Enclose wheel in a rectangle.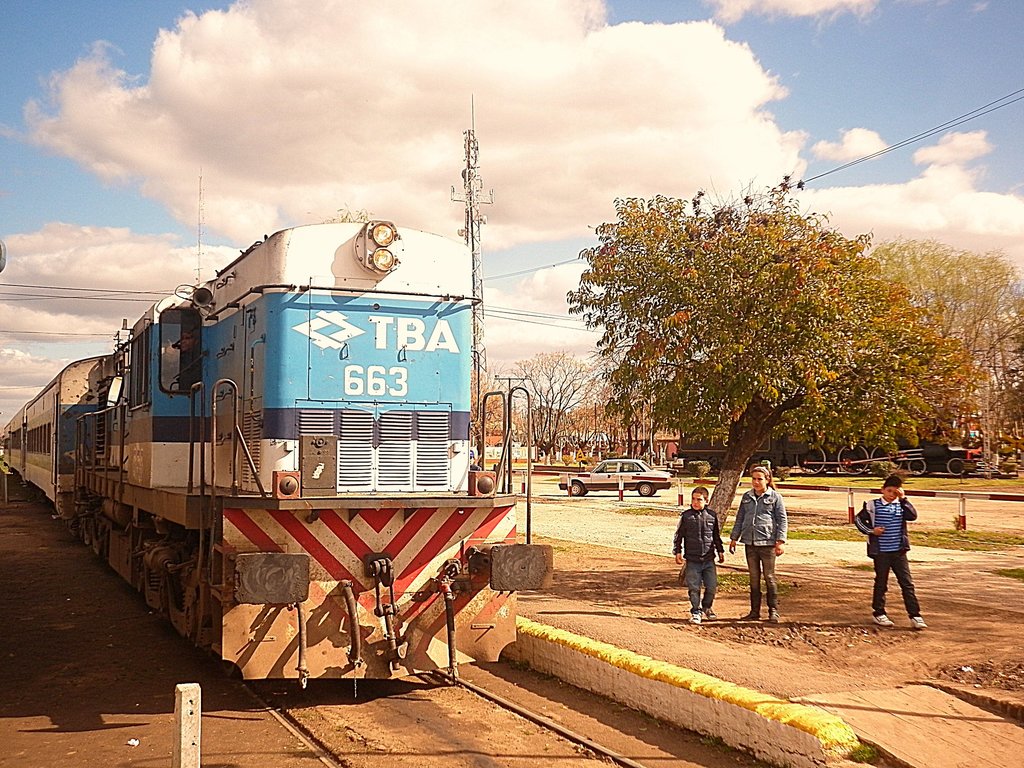
left=837, top=445, right=867, bottom=474.
